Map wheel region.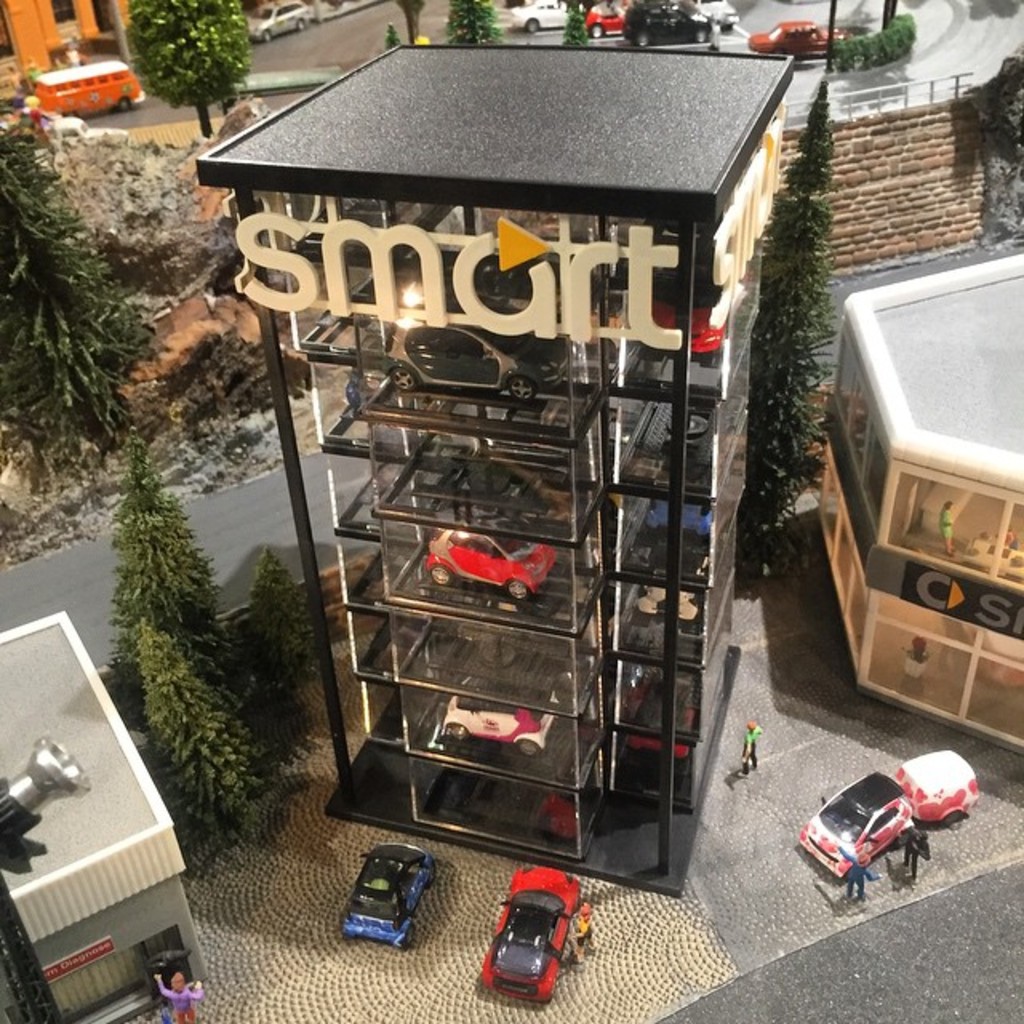
Mapped to locate(120, 94, 133, 114).
